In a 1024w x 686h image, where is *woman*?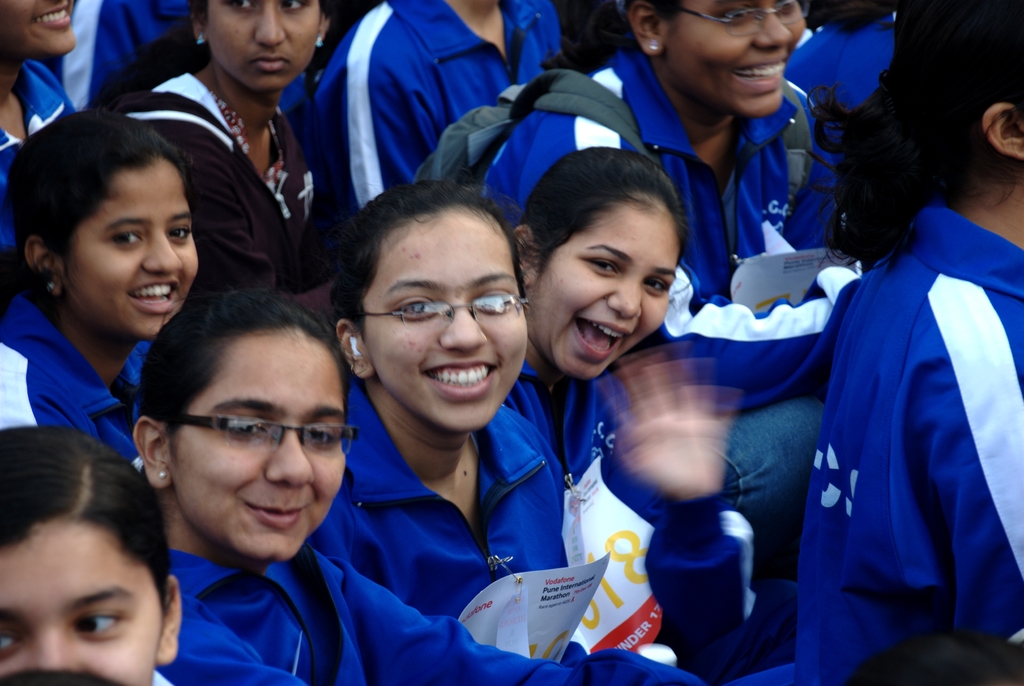
box=[0, 0, 81, 261].
